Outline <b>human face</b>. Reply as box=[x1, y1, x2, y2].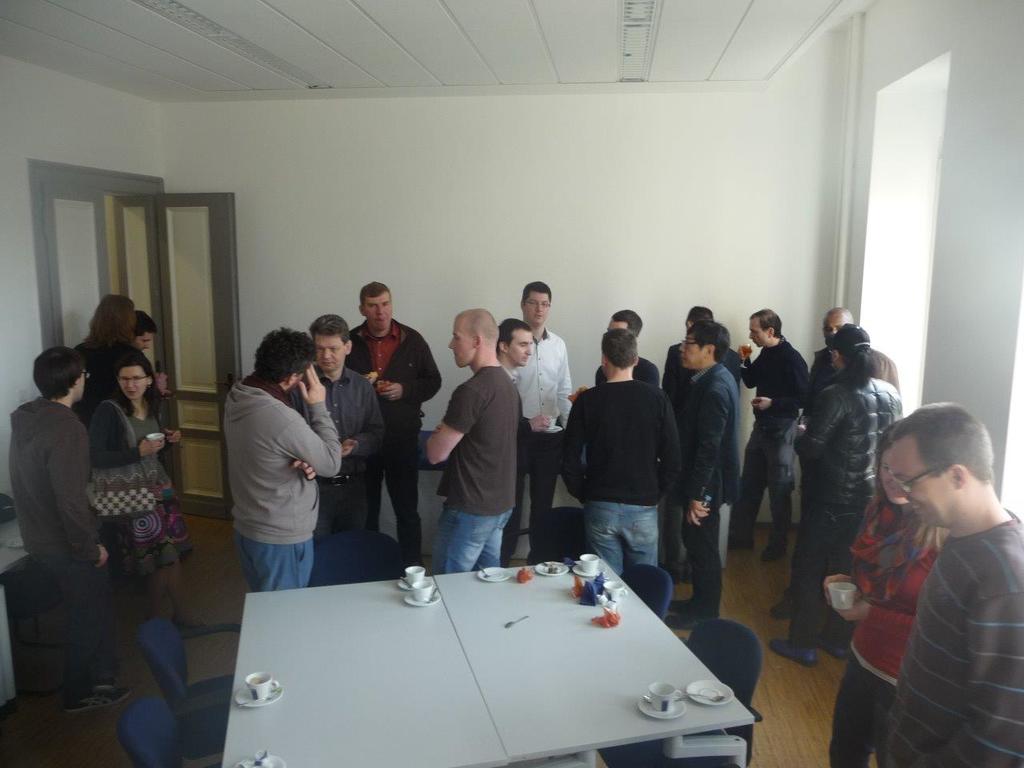
box=[749, 318, 769, 350].
